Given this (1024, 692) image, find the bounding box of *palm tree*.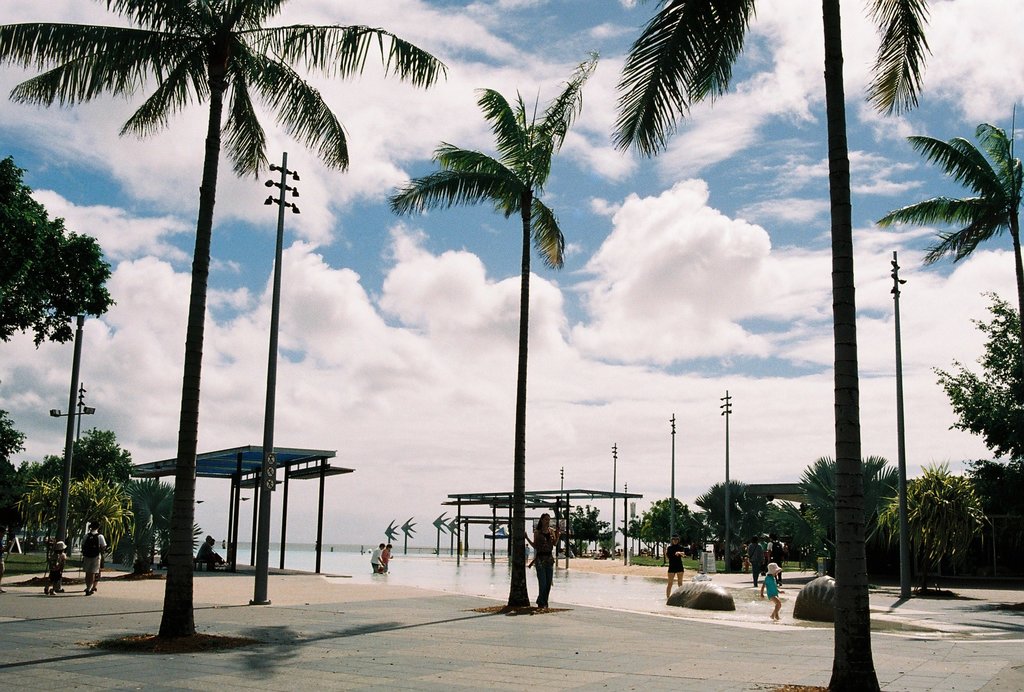
[x1=871, y1=114, x2=1023, y2=348].
